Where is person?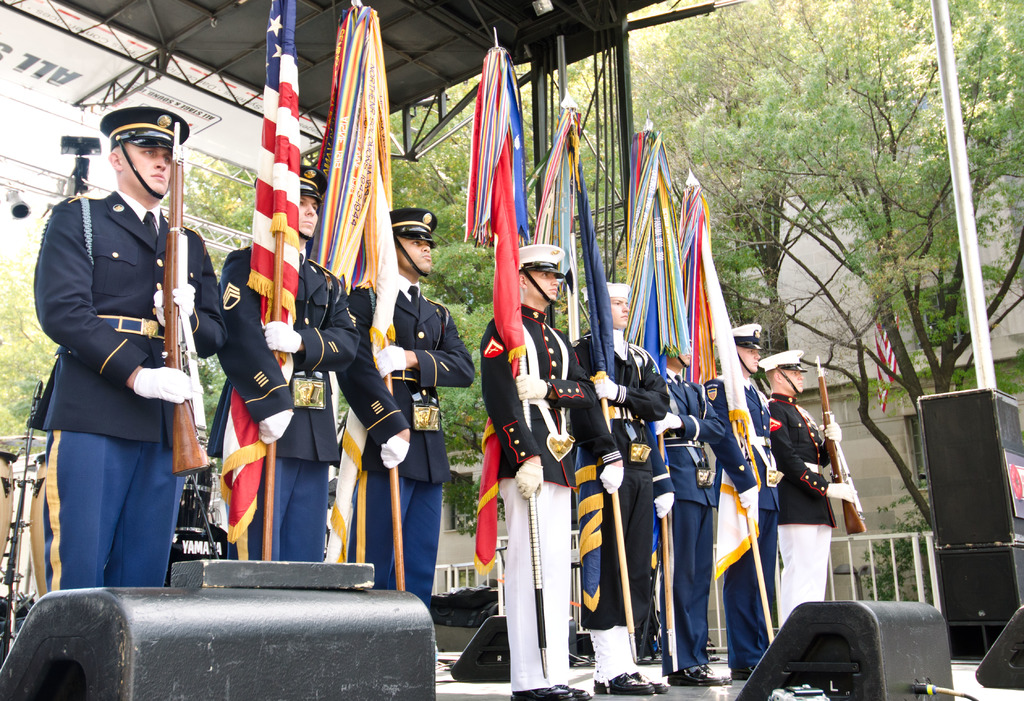
(652,332,730,689).
